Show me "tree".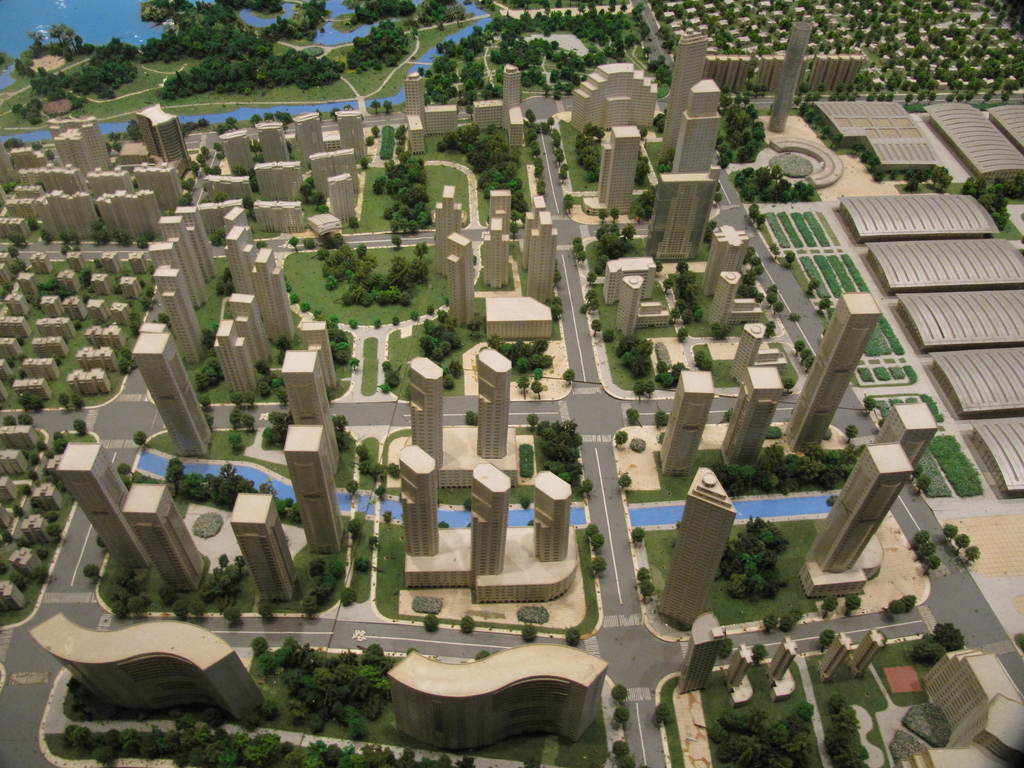
"tree" is here: locate(301, 558, 346, 616).
